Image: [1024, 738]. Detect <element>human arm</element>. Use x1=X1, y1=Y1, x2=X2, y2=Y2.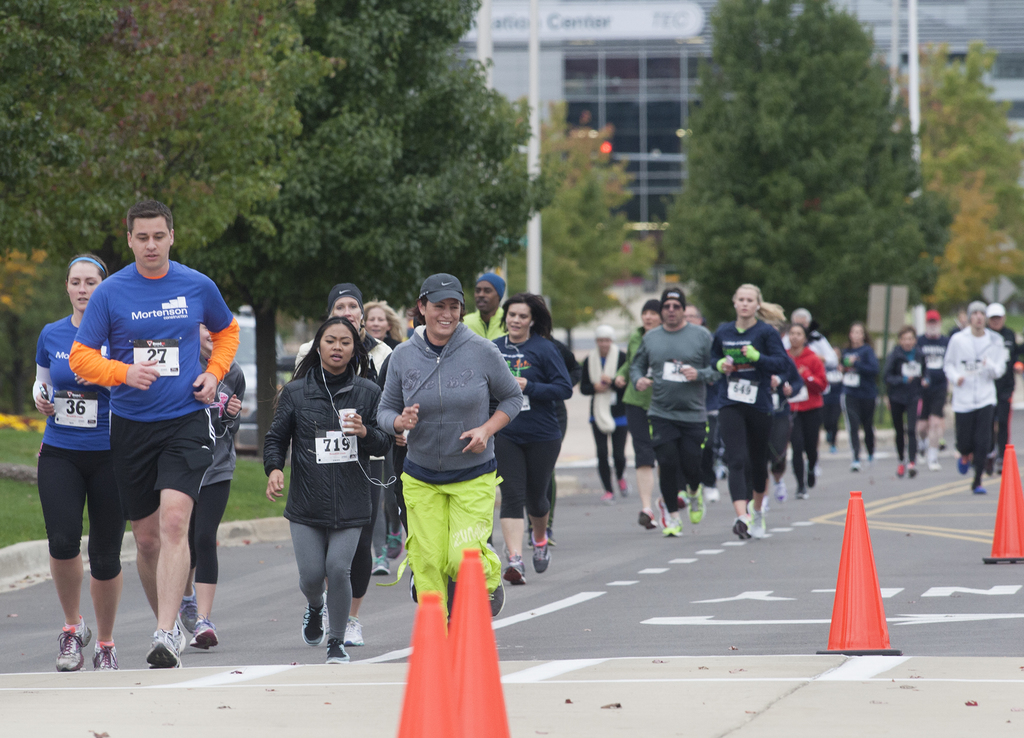
x1=796, y1=356, x2=835, y2=390.
